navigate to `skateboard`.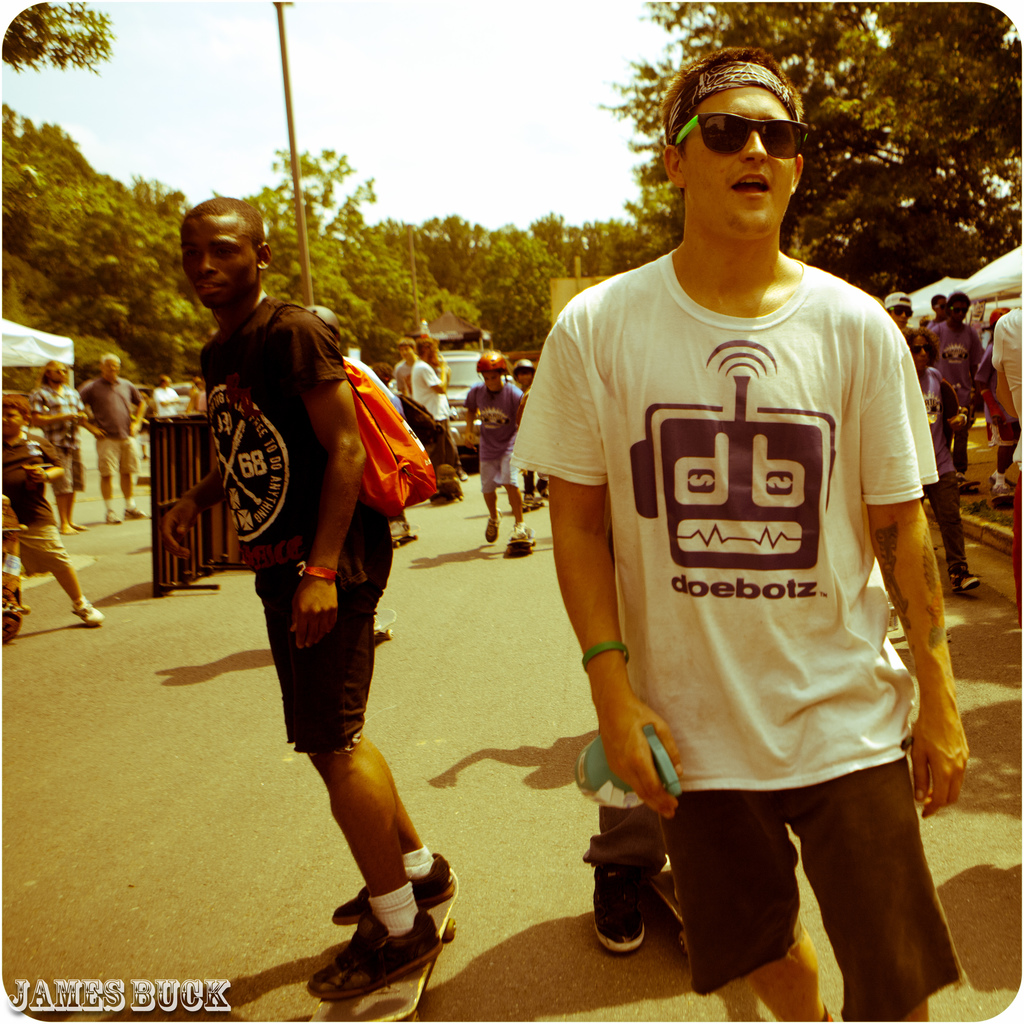
Navigation target: (x1=508, y1=534, x2=538, y2=556).
